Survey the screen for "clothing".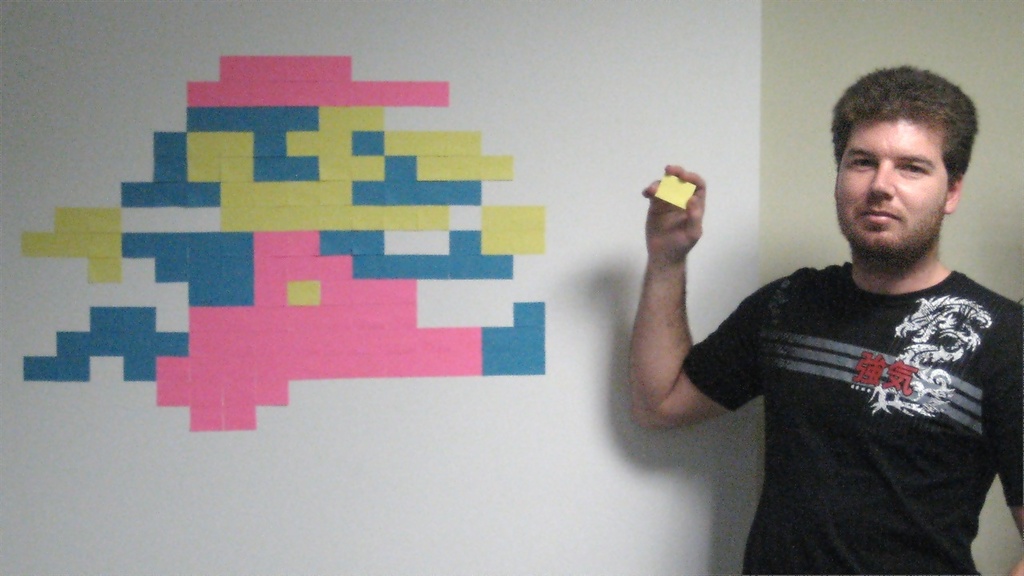
Survey found: {"left": 680, "top": 258, "right": 1023, "bottom": 575}.
